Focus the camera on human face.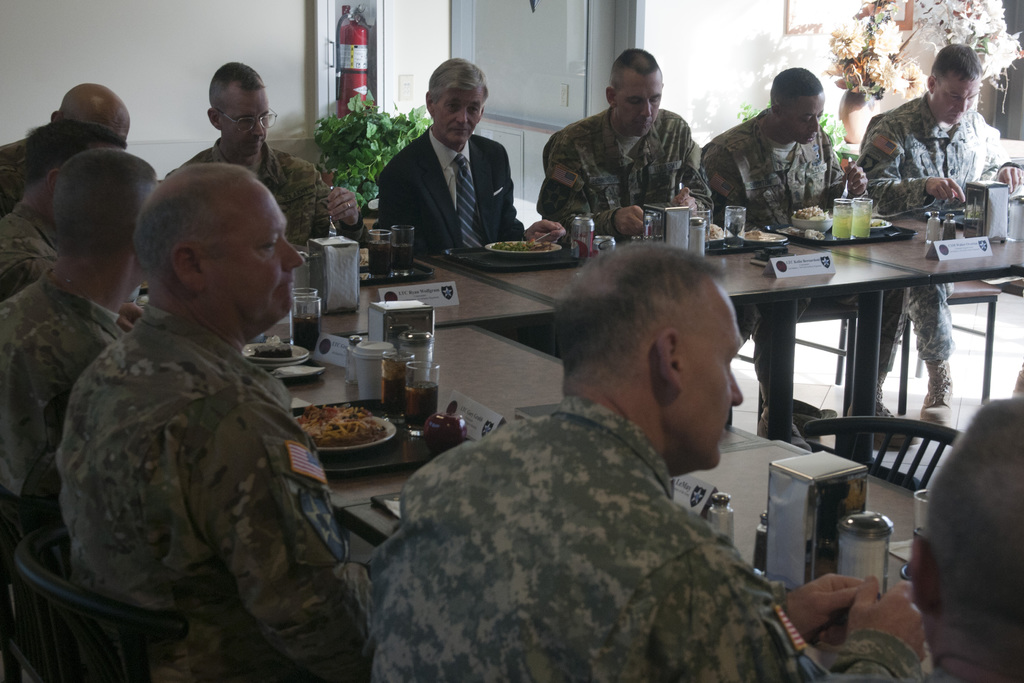
Focus region: [205, 183, 305, 323].
